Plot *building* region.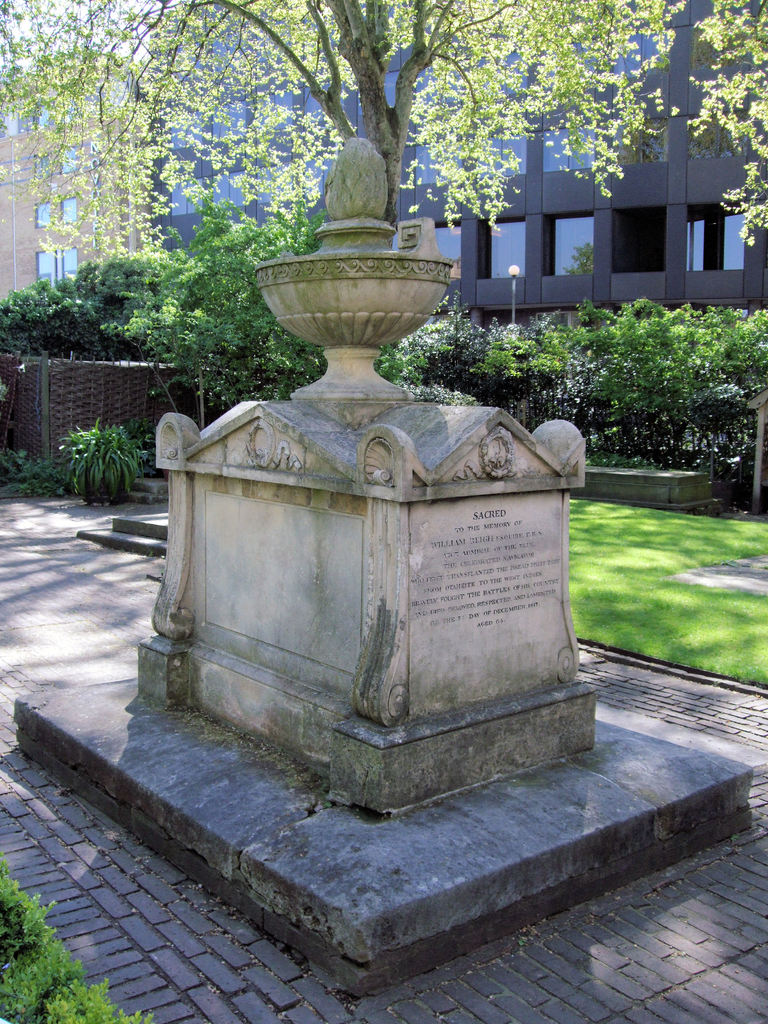
Plotted at pyautogui.locateOnScreen(149, 0, 767, 349).
